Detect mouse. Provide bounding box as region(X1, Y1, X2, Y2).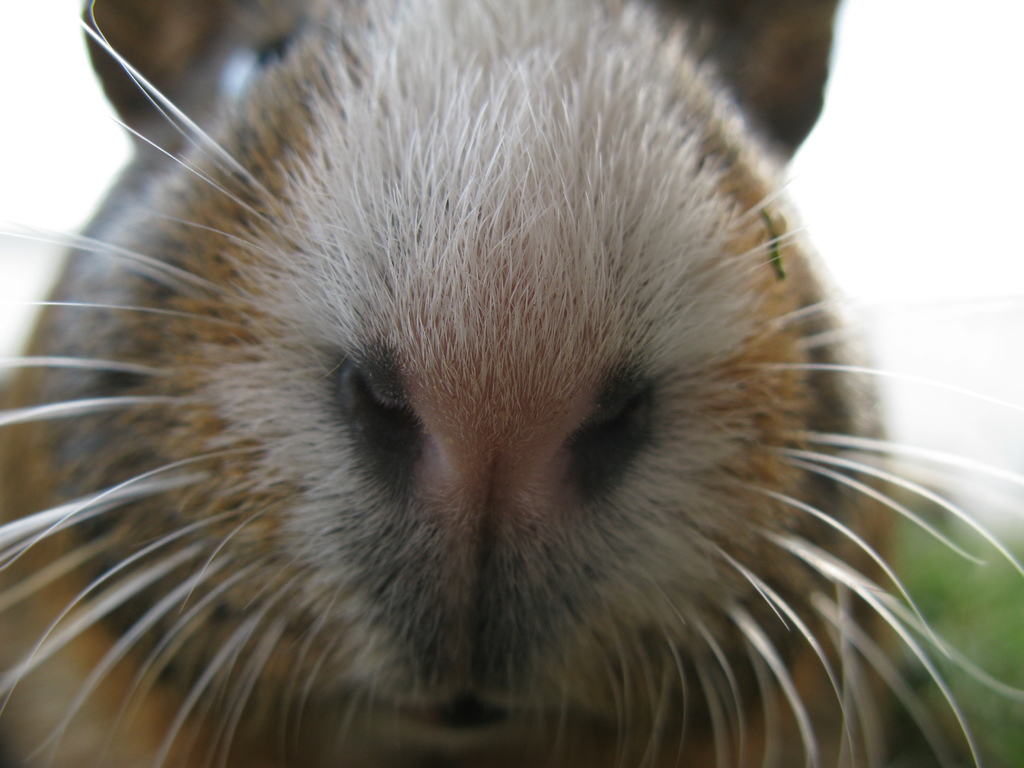
region(0, 0, 1023, 767).
